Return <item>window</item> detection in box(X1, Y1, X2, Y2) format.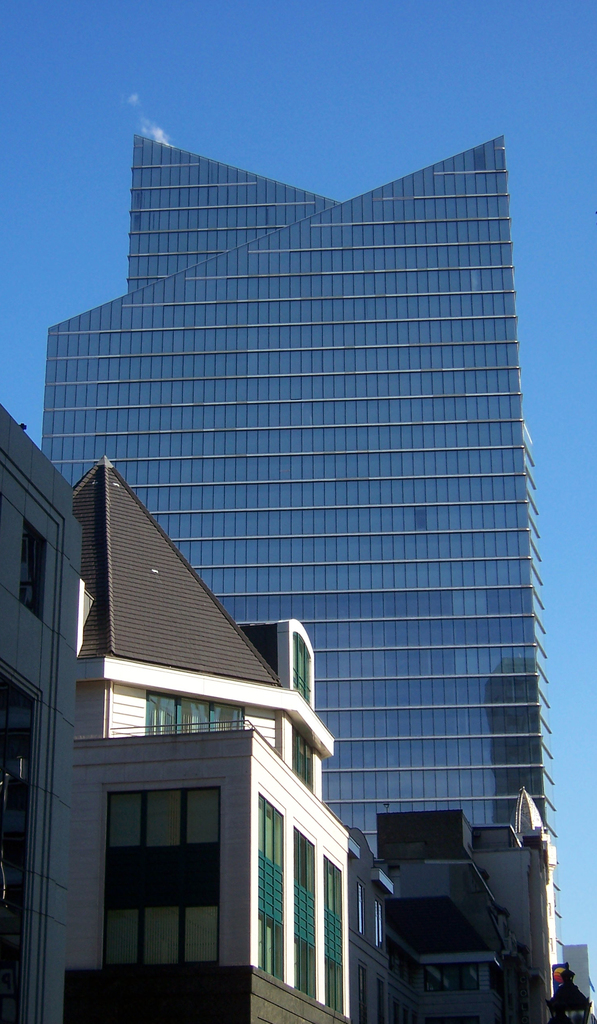
box(252, 798, 281, 984).
